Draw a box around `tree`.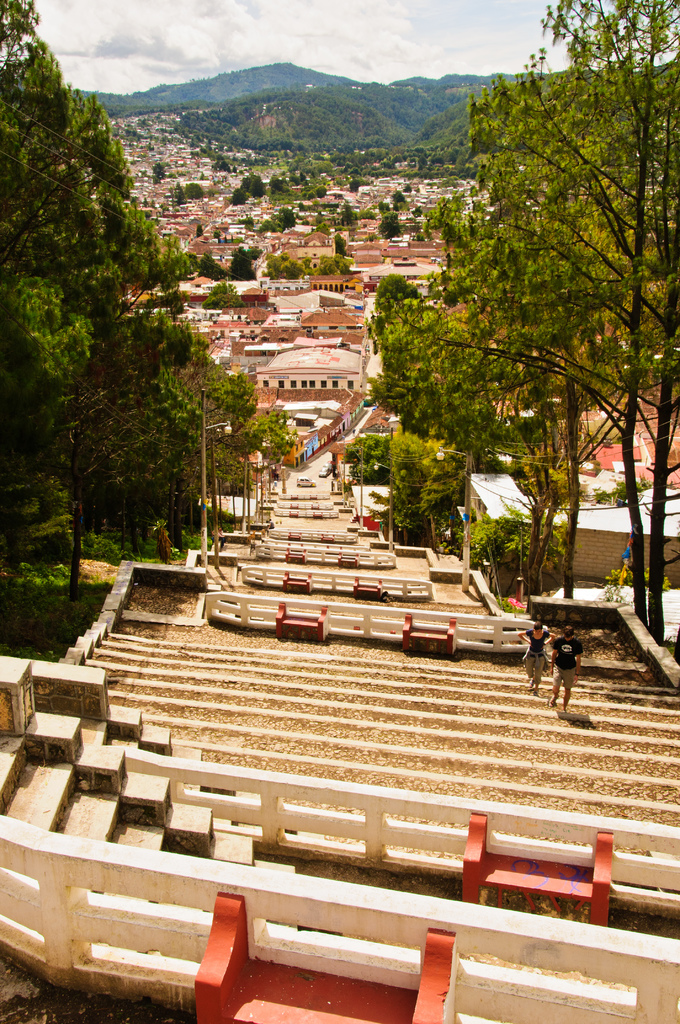
(left=405, top=0, right=679, bottom=642).
